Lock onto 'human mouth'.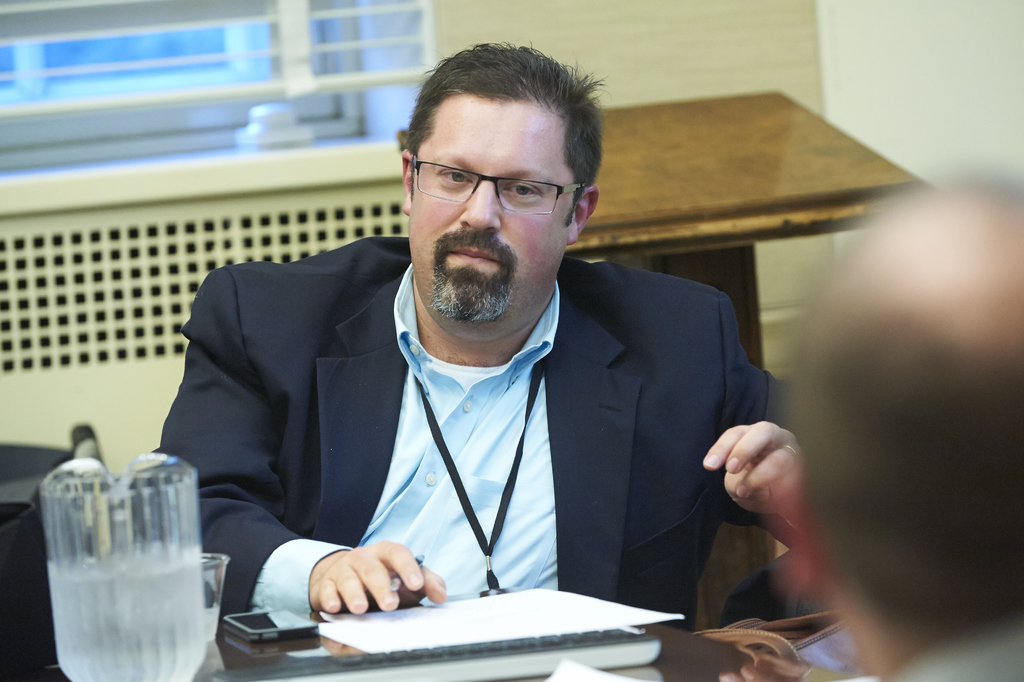
Locked: [445,247,502,270].
